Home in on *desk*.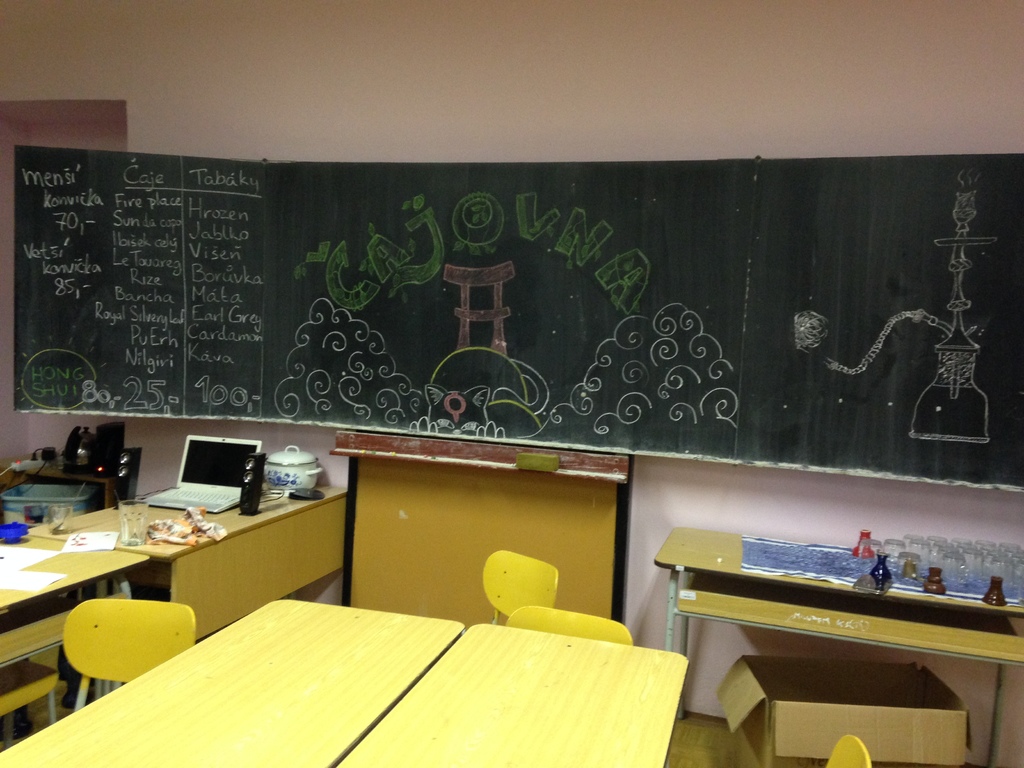
Homed in at x1=657, y1=529, x2=1021, y2=762.
